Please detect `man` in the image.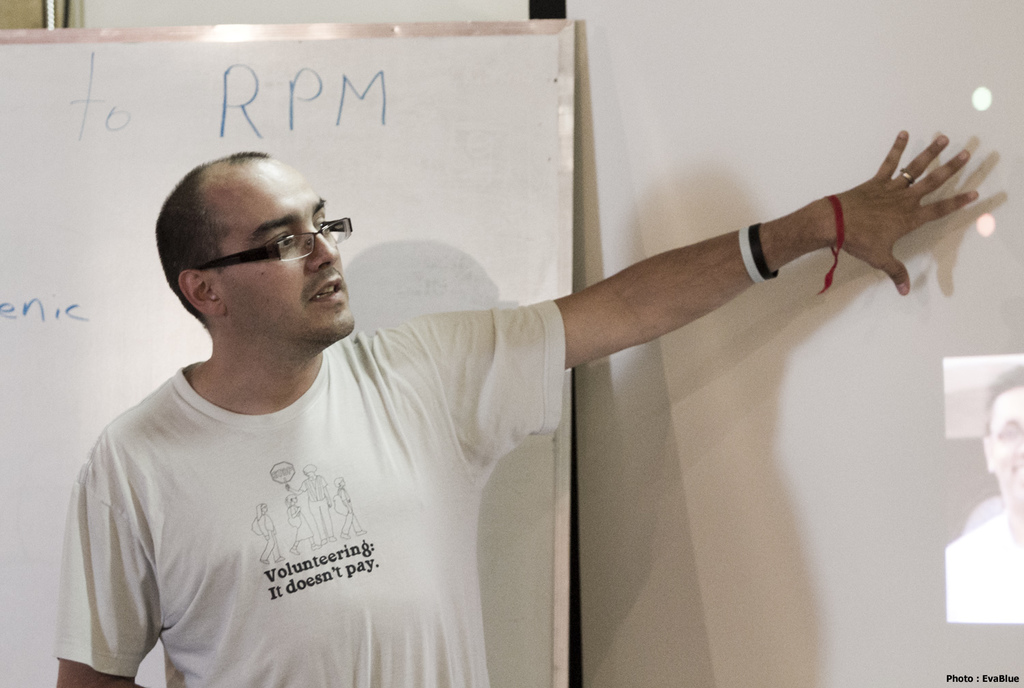
36, 63, 896, 640.
